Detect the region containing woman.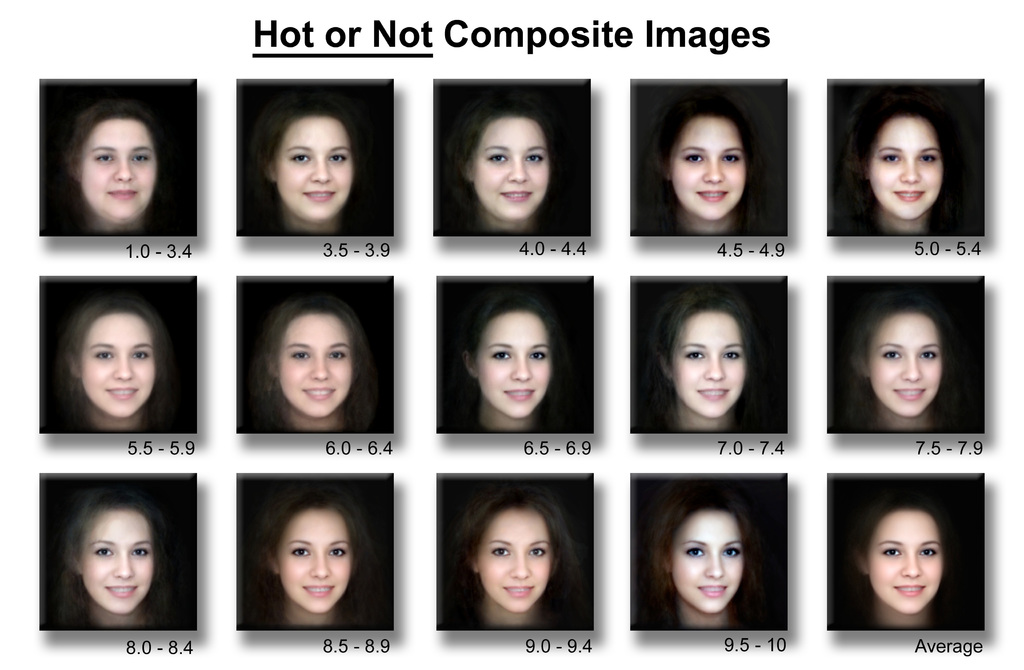
bbox=(33, 495, 197, 651).
